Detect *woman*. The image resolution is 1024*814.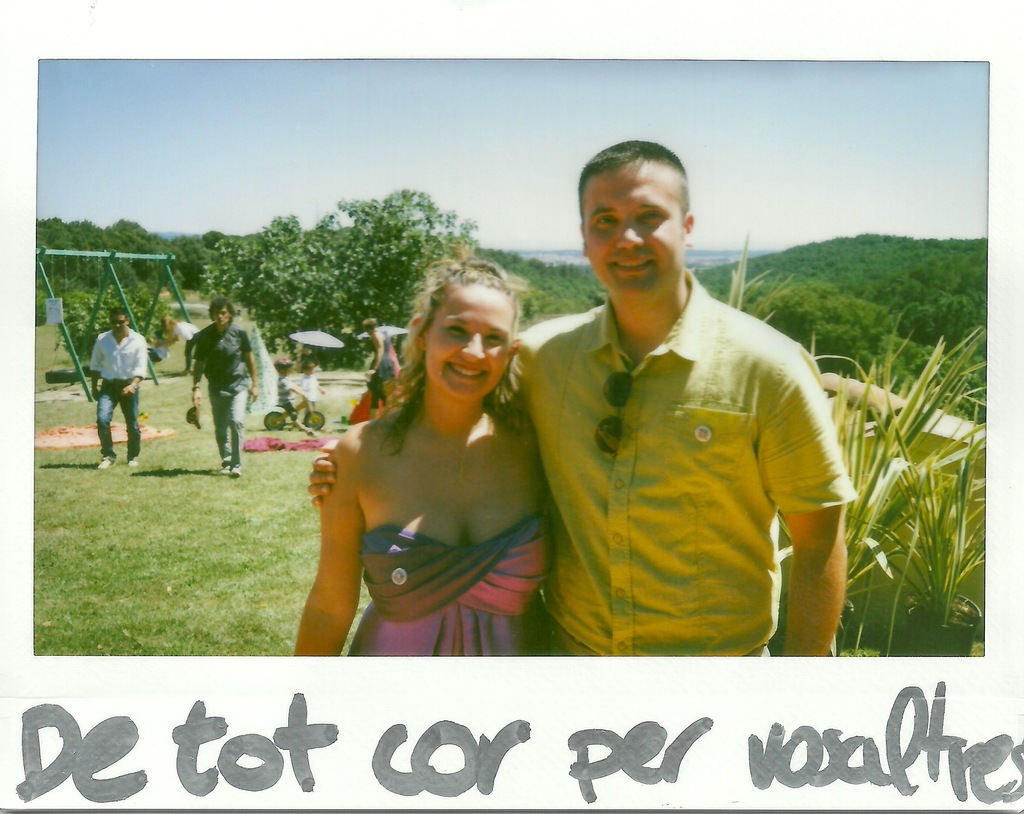
[left=361, top=317, right=404, bottom=420].
